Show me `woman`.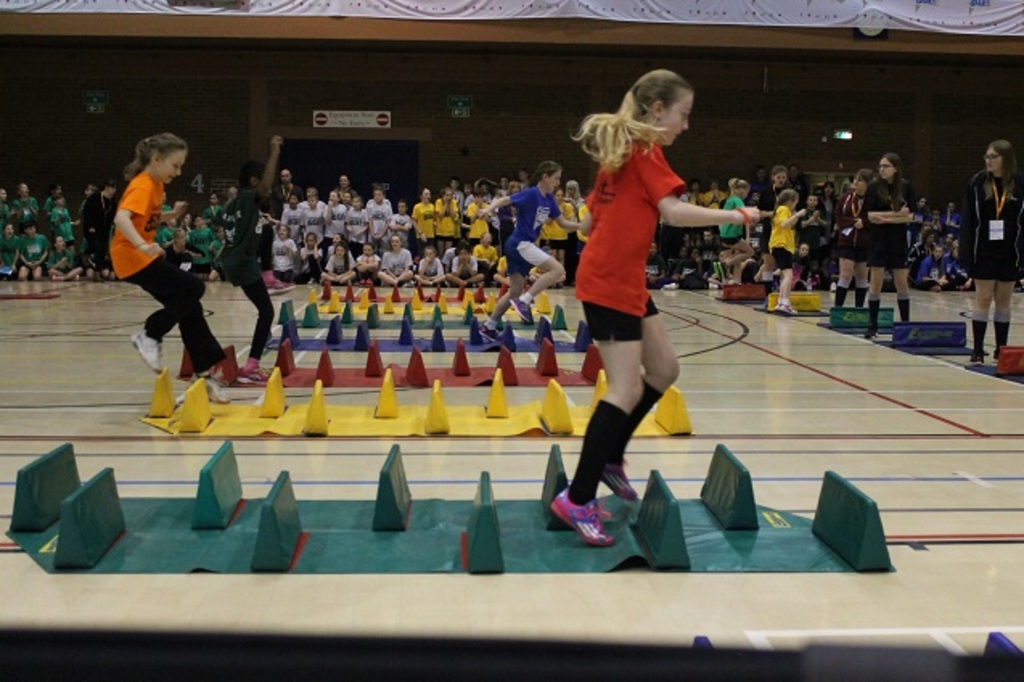
`woman` is here: rect(555, 72, 731, 532).
